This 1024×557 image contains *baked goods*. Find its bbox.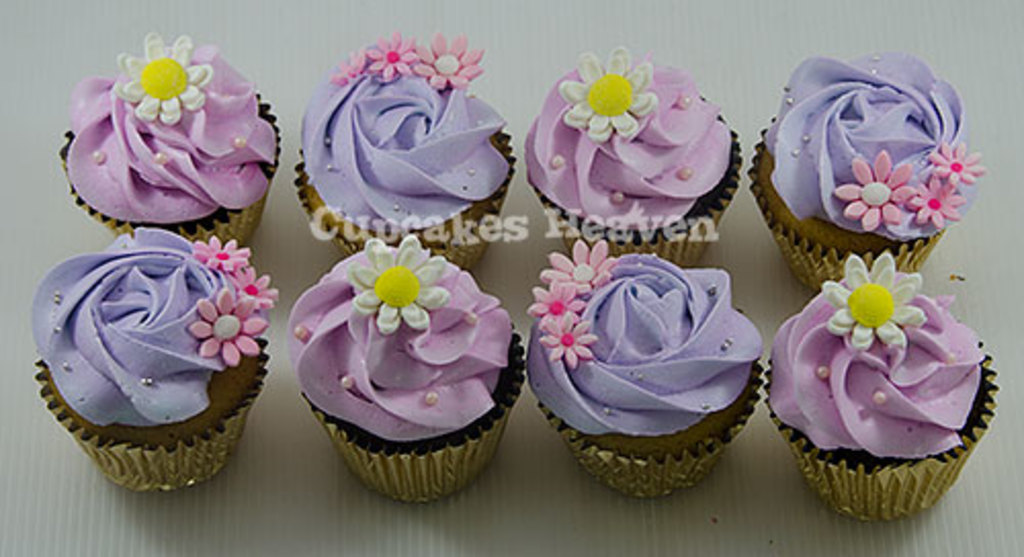
[left=281, top=238, right=522, bottom=459].
